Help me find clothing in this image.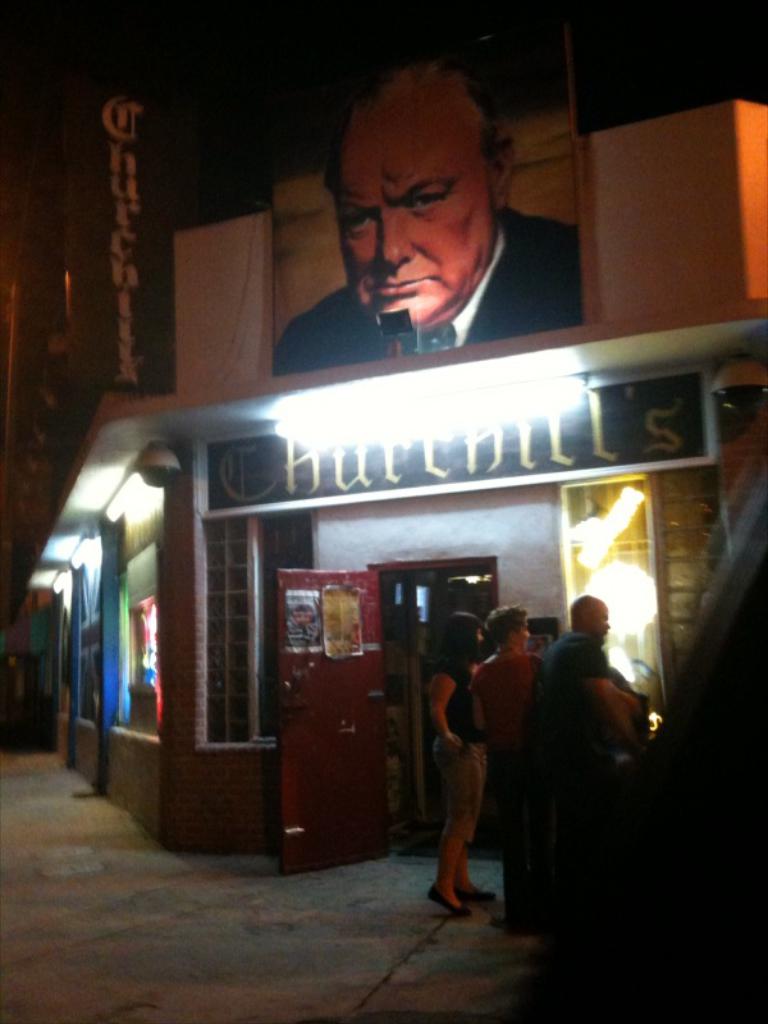
Found it: (left=434, top=653, right=475, bottom=846).
